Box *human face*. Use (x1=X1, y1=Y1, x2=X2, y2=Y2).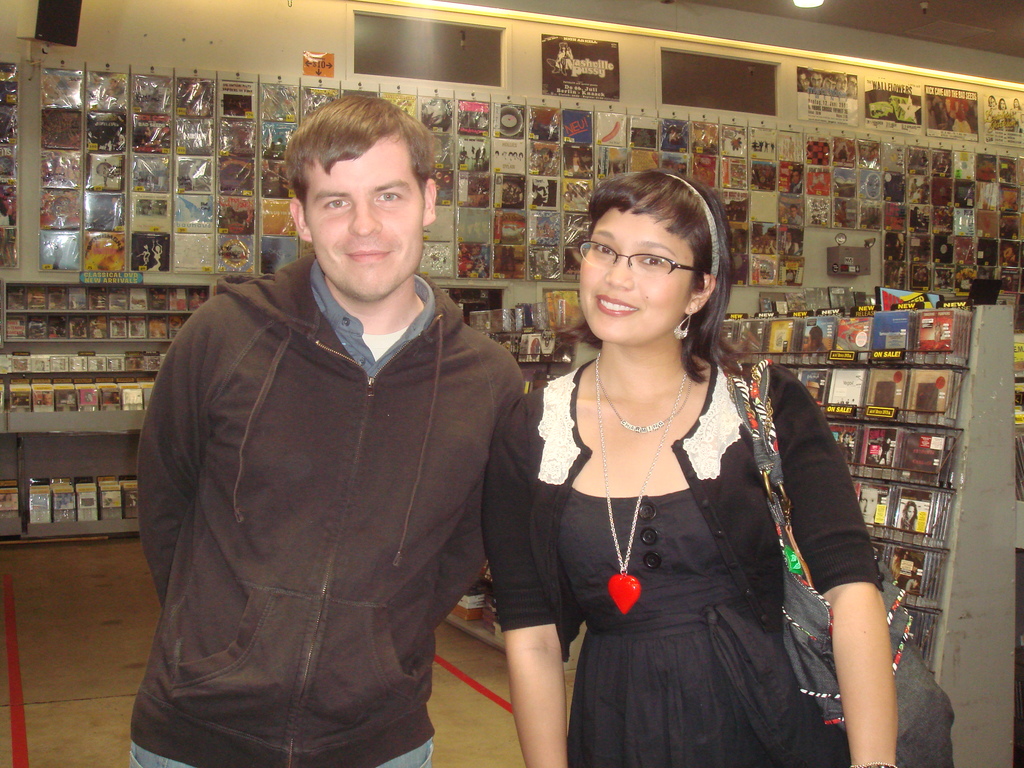
(x1=311, y1=152, x2=424, y2=303).
